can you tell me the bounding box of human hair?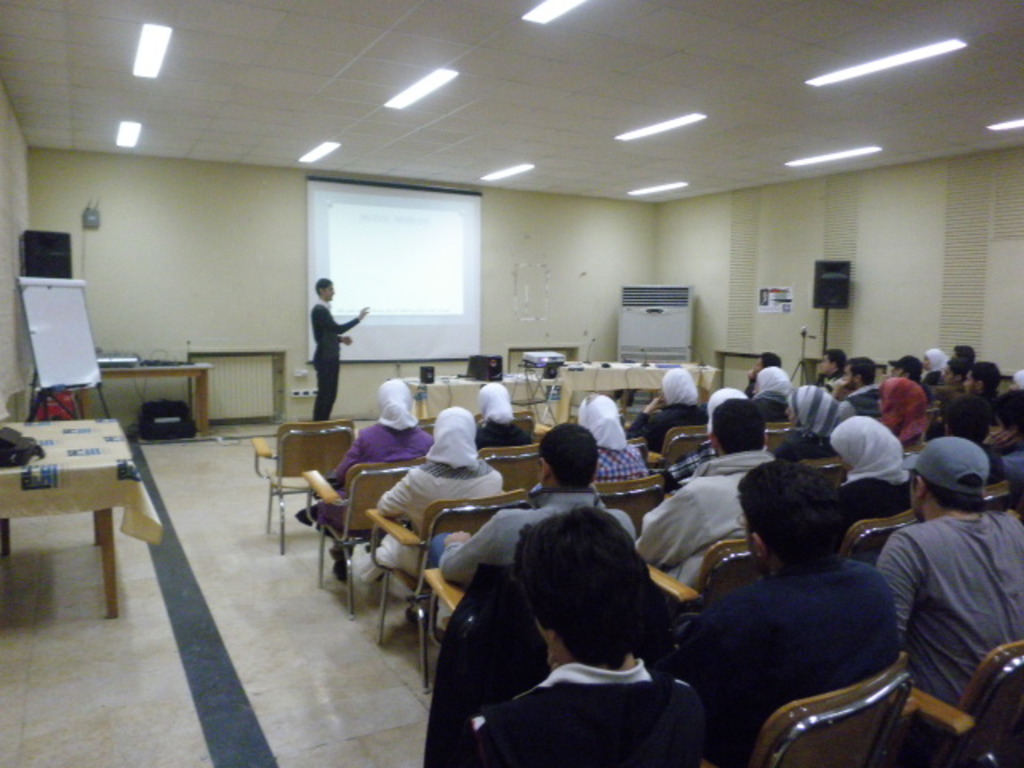
rect(947, 398, 992, 438).
